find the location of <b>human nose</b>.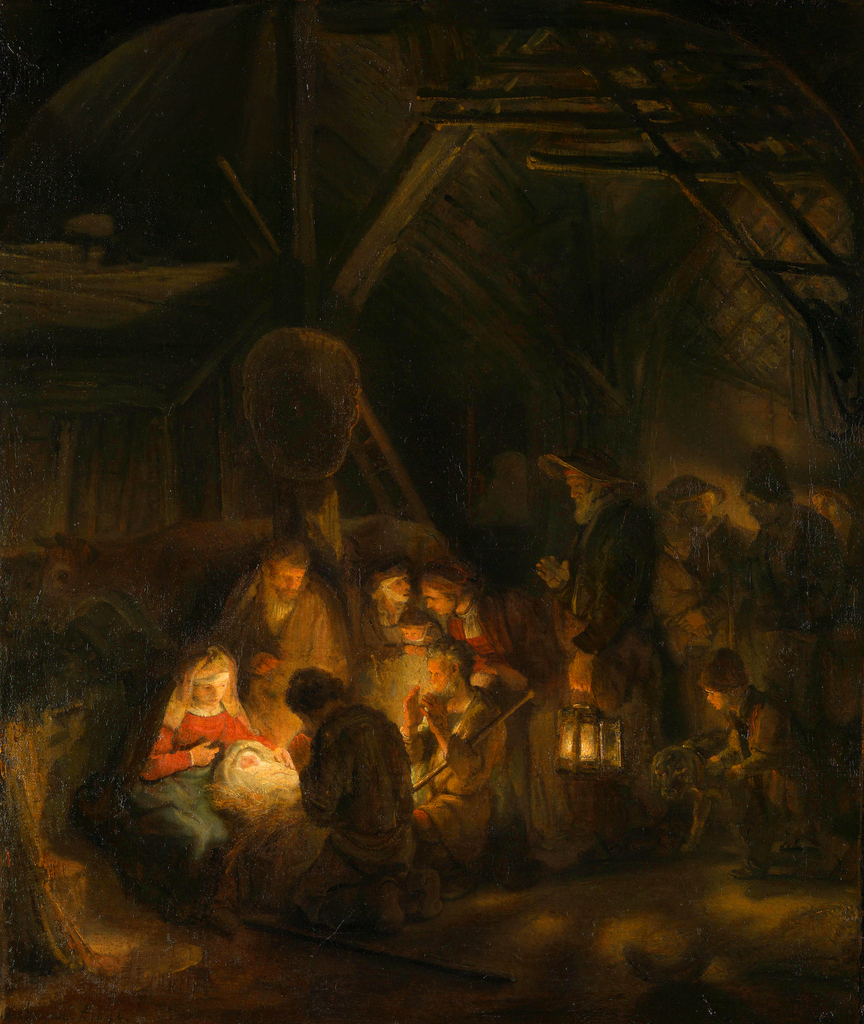
Location: 707 696 716 706.
